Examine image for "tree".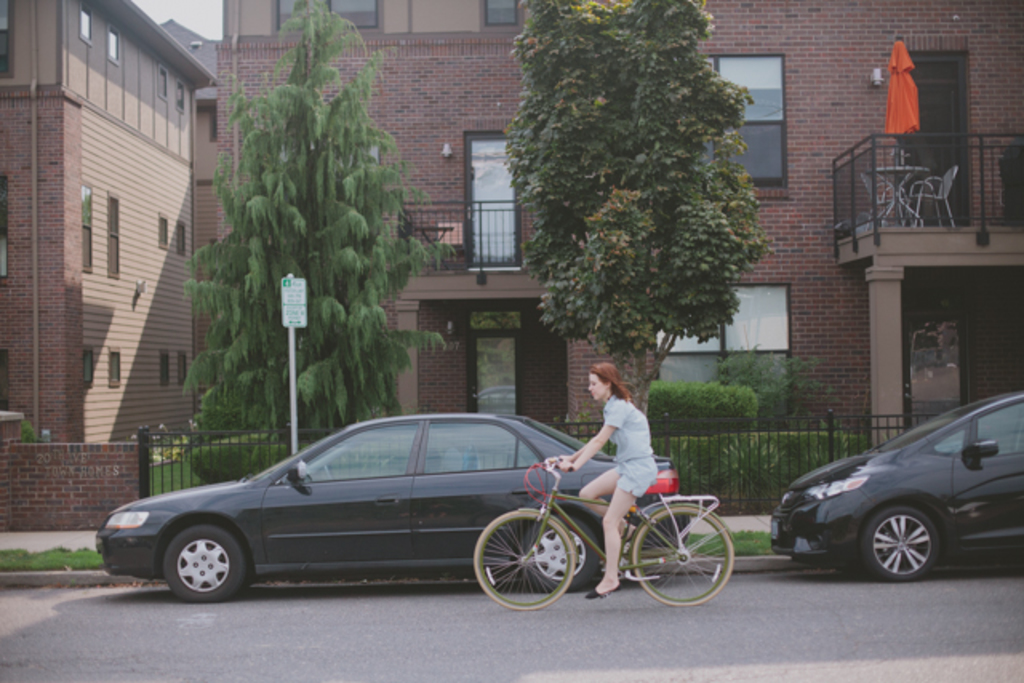
Examination result: Rect(179, 0, 456, 461).
